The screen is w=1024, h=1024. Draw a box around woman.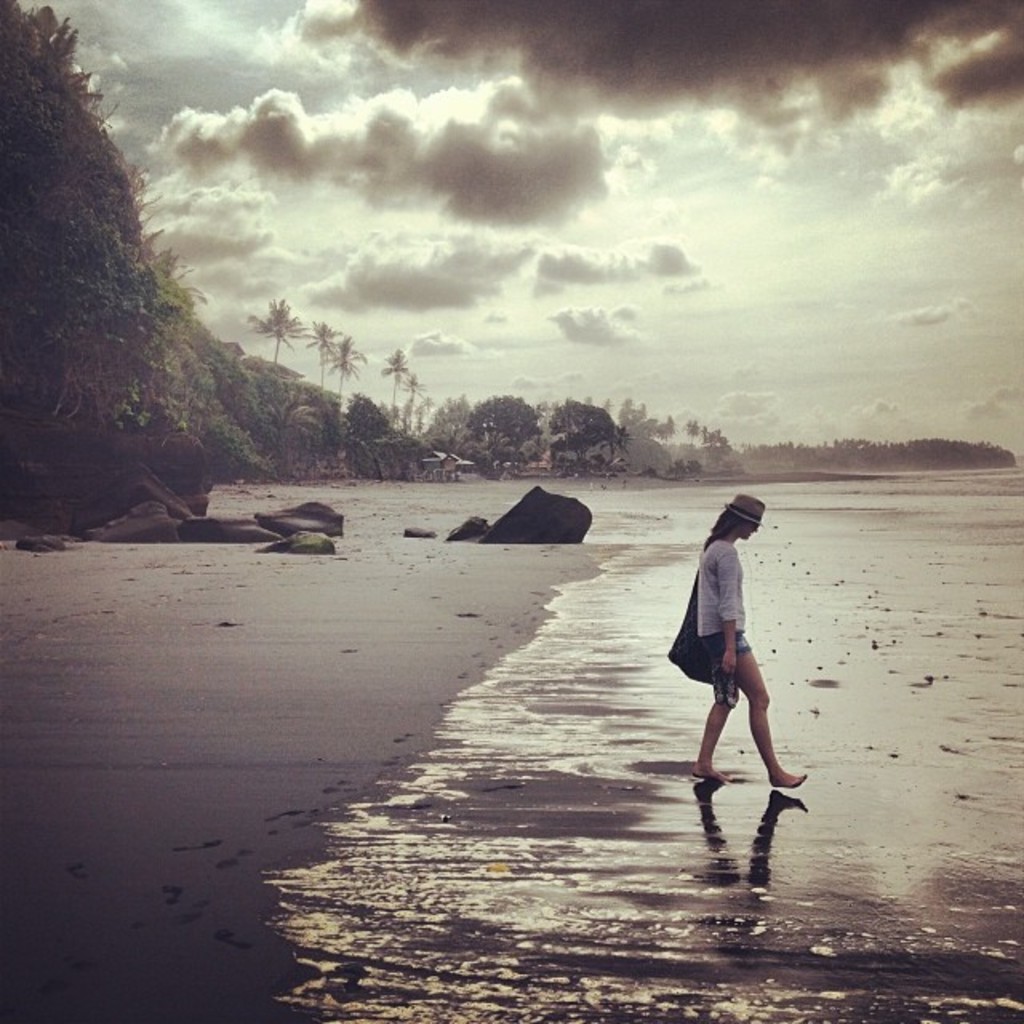
[x1=682, y1=504, x2=814, y2=798].
